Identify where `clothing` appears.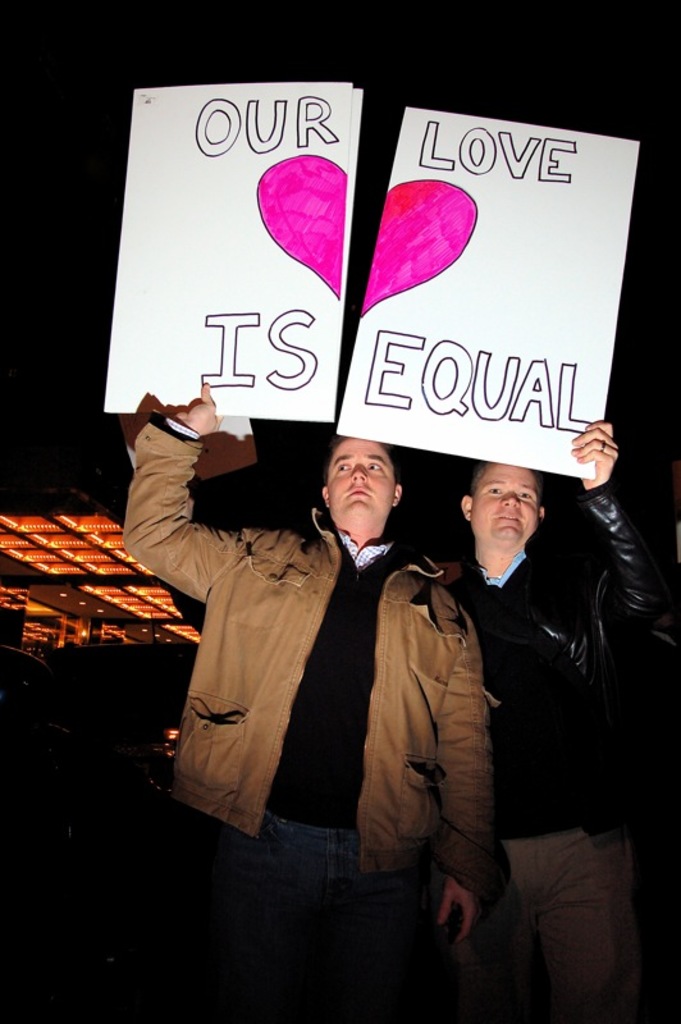
Appears at [115, 411, 492, 1019].
